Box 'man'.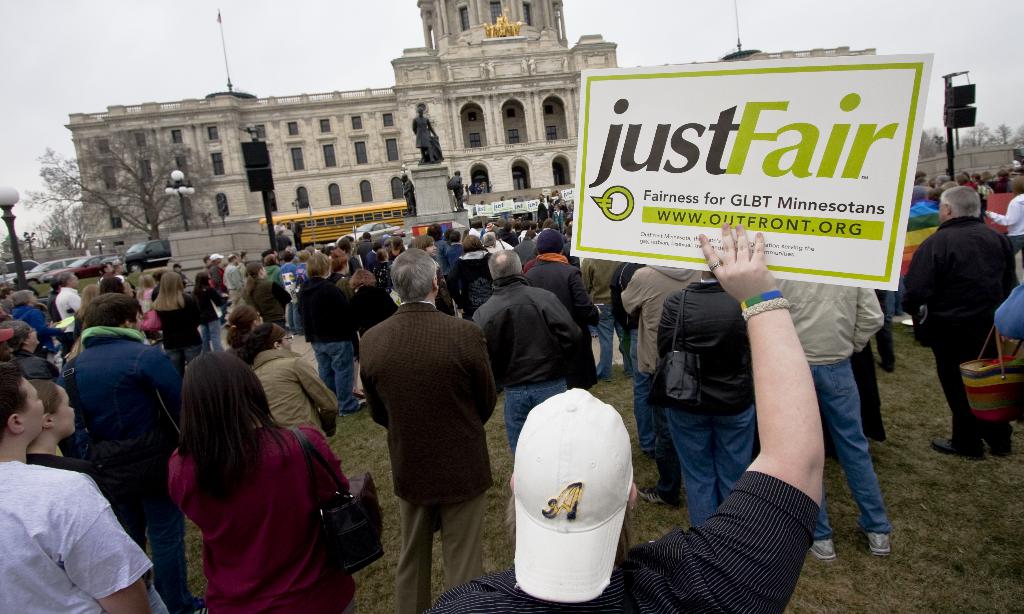
locate(239, 259, 292, 324).
